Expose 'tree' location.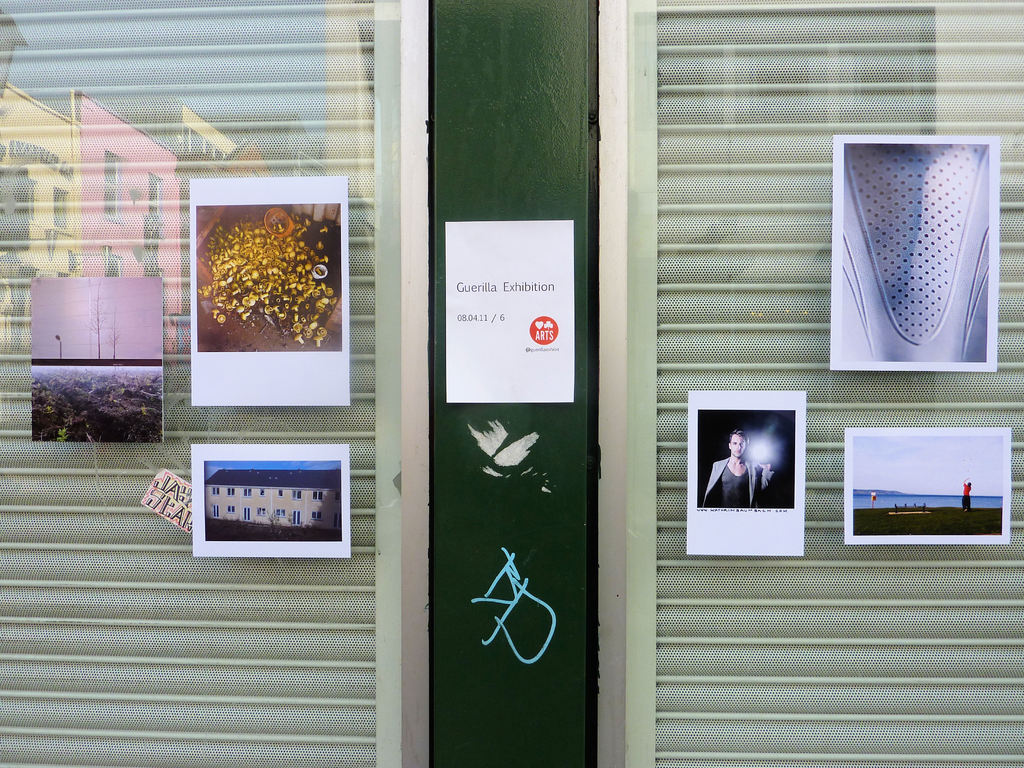
Exposed at 196,212,346,353.
